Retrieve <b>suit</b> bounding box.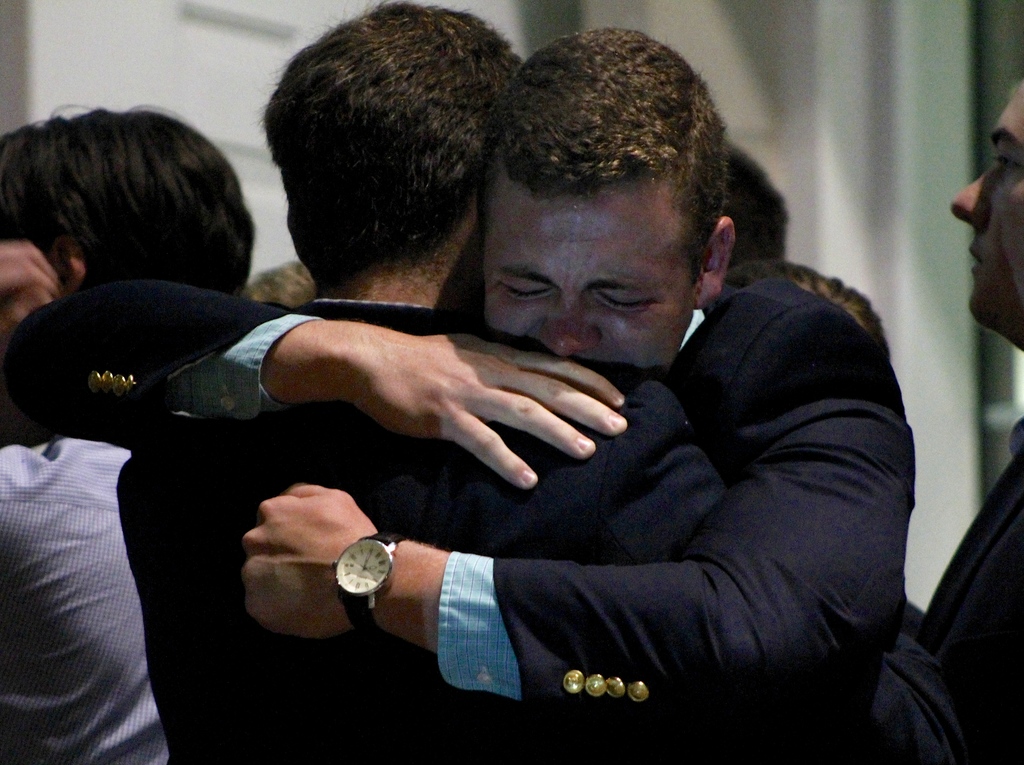
Bounding box: box=[111, 291, 972, 764].
